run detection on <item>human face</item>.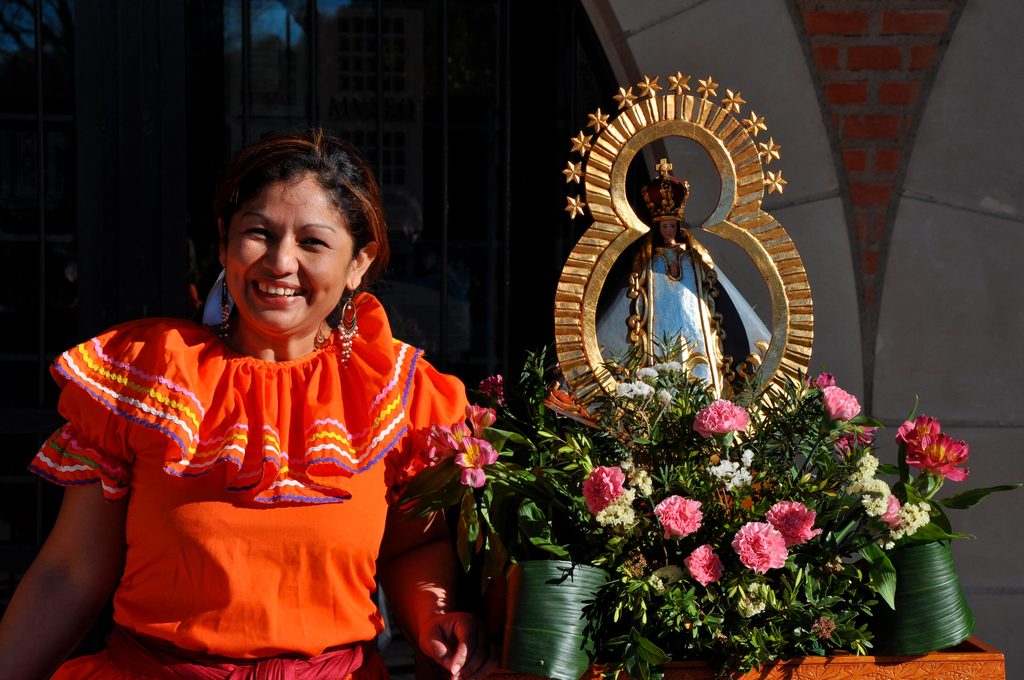
Result: box=[227, 174, 346, 339].
